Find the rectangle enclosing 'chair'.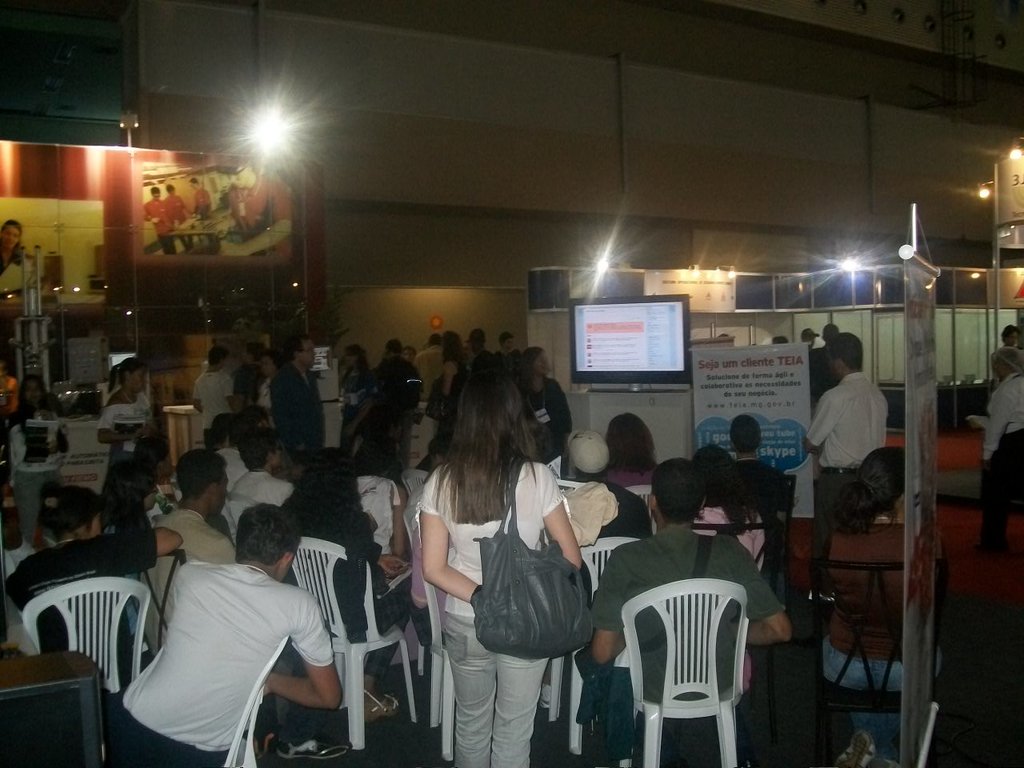
x1=401 y1=496 x2=434 y2=674.
